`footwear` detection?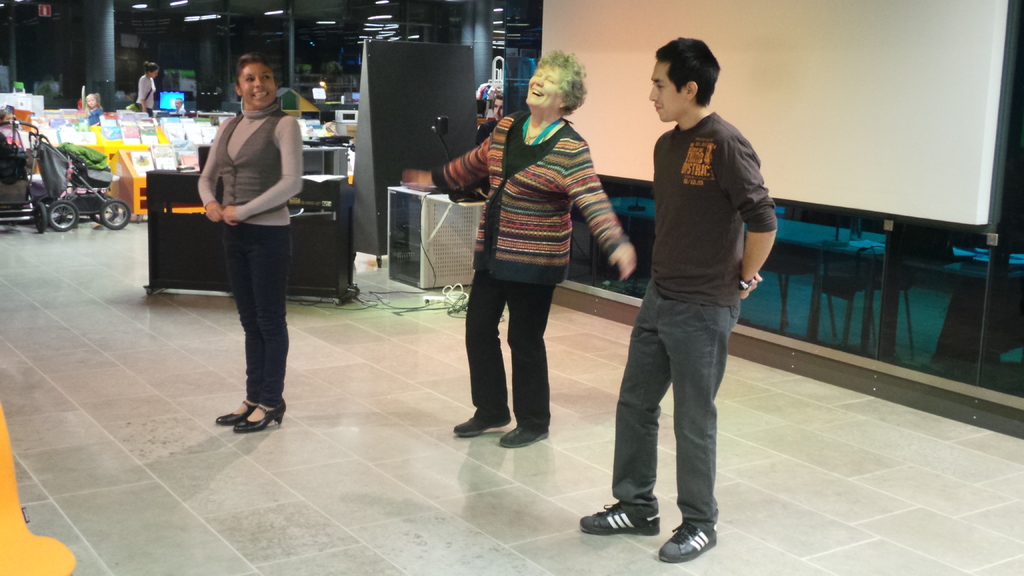
Rect(216, 396, 260, 425)
